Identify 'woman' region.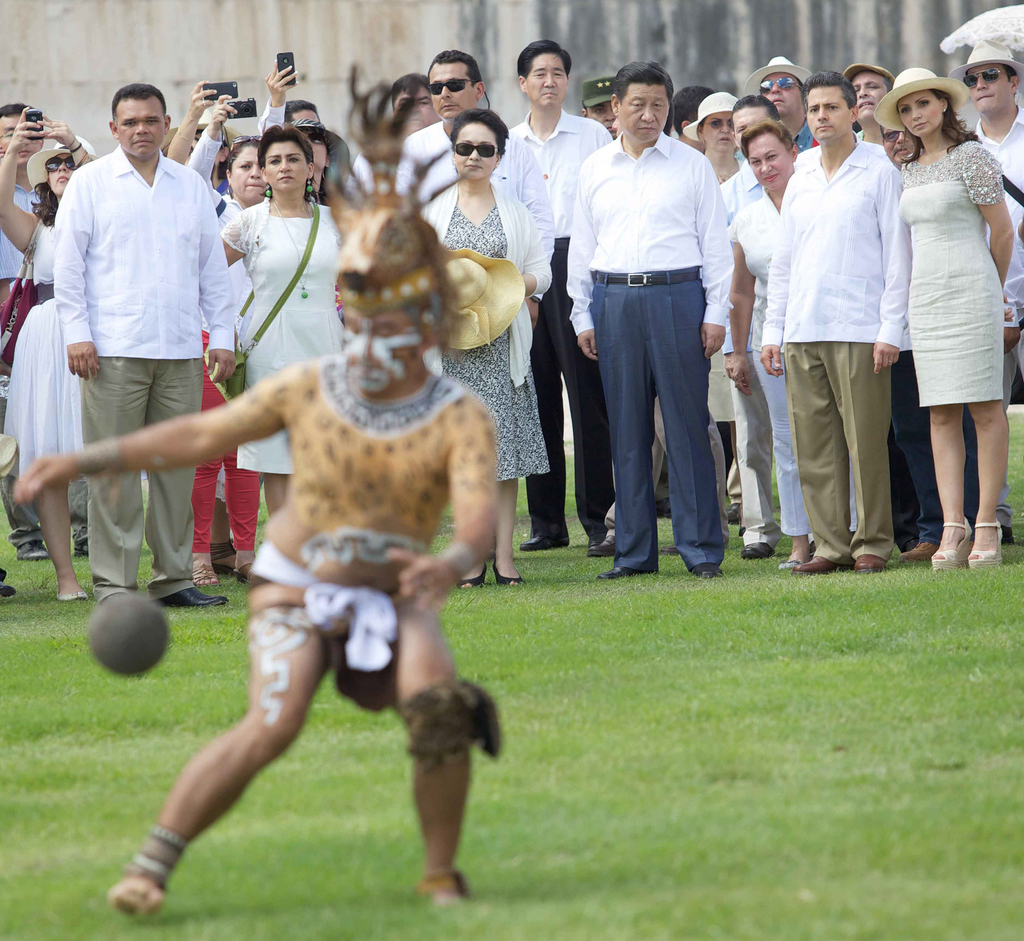
Region: 186:93:263:586.
